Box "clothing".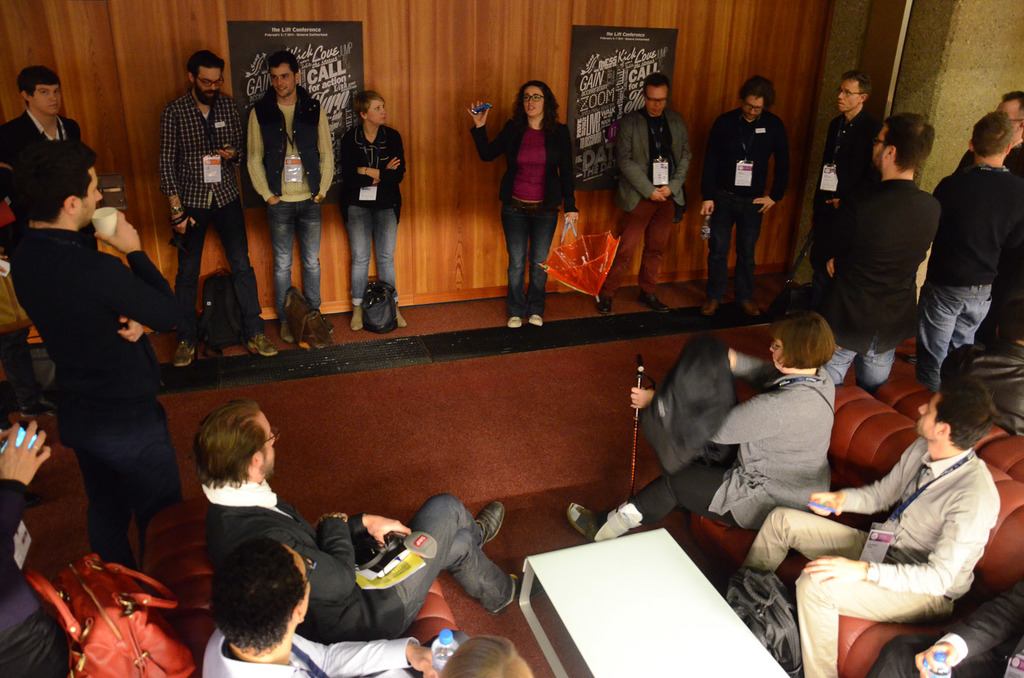
701,107,787,299.
